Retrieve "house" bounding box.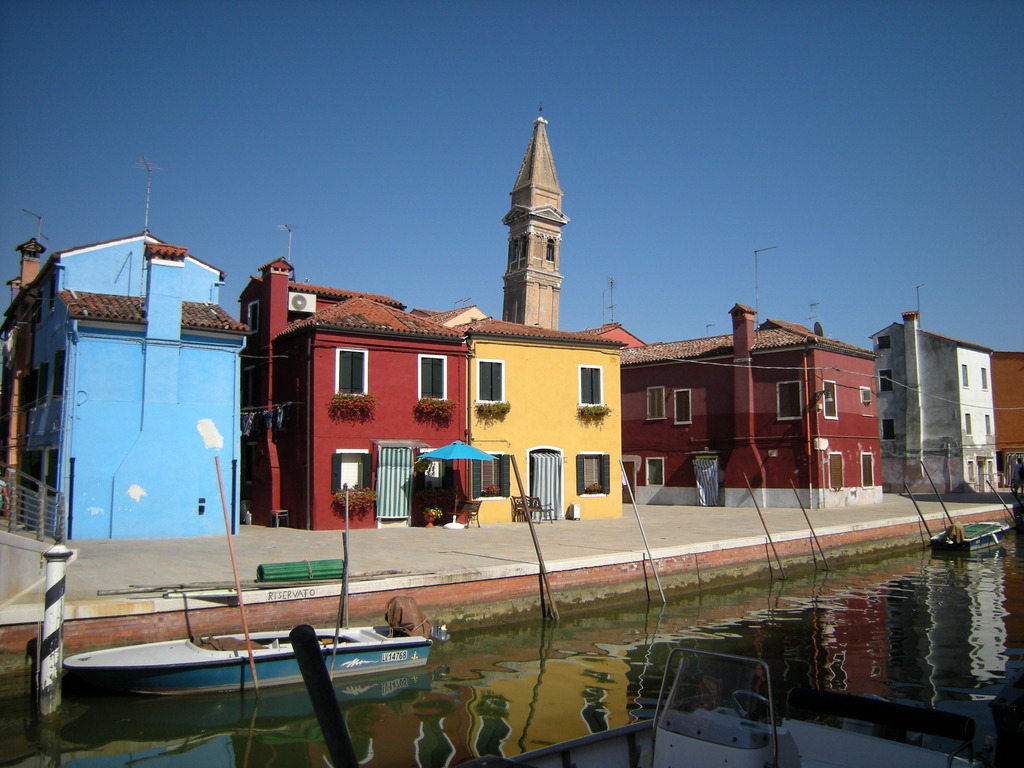
Bounding box: left=867, top=310, right=1003, bottom=490.
